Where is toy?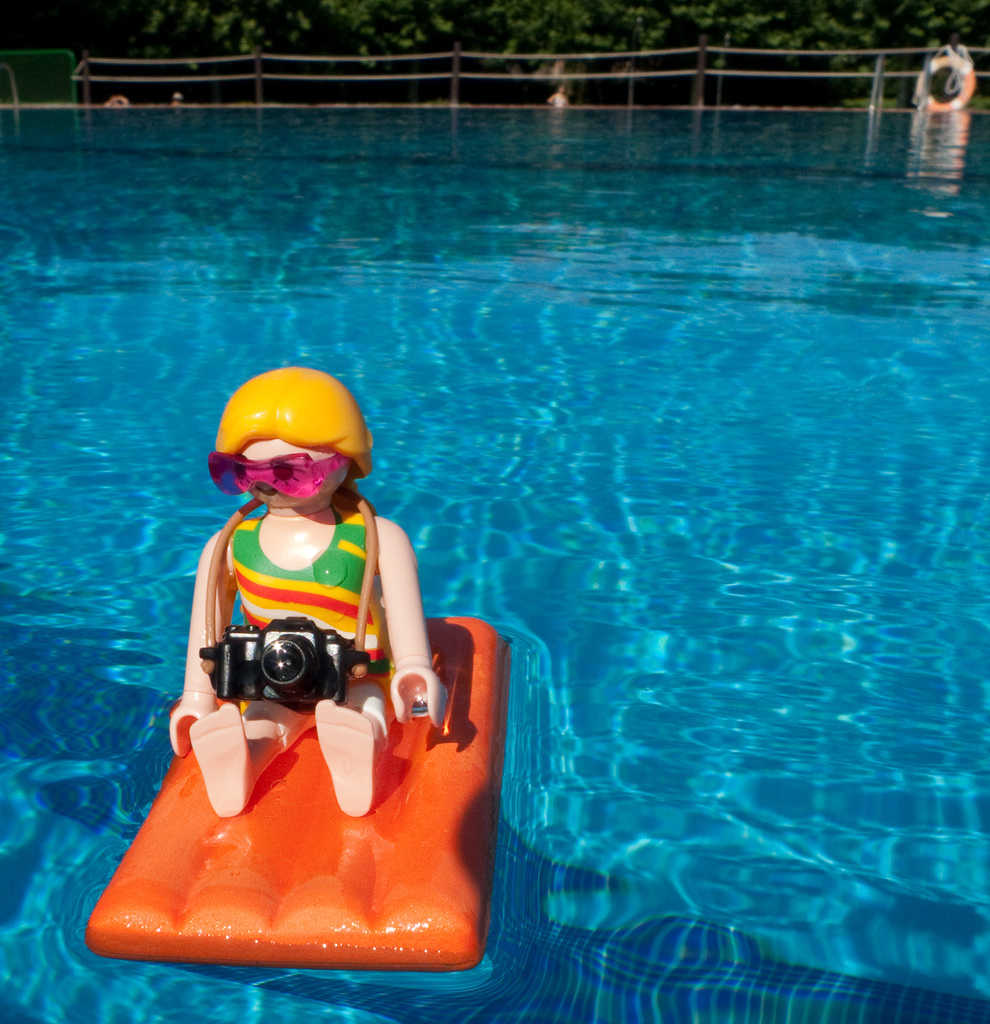
86 367 506 967.
